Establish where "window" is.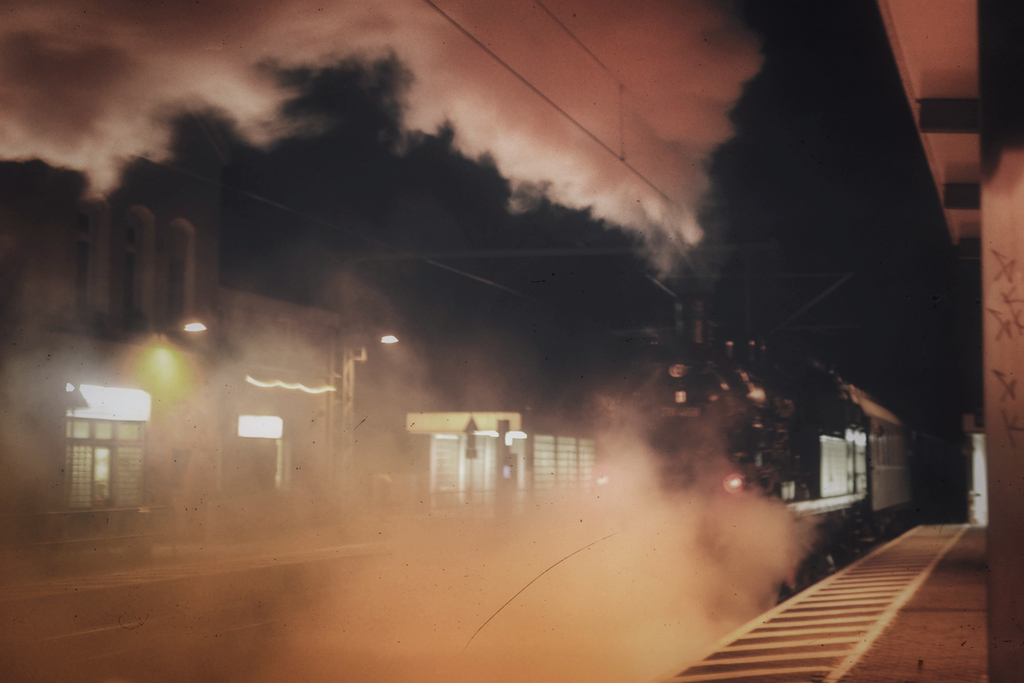
Established at rect(60, 413, 147, 514).
